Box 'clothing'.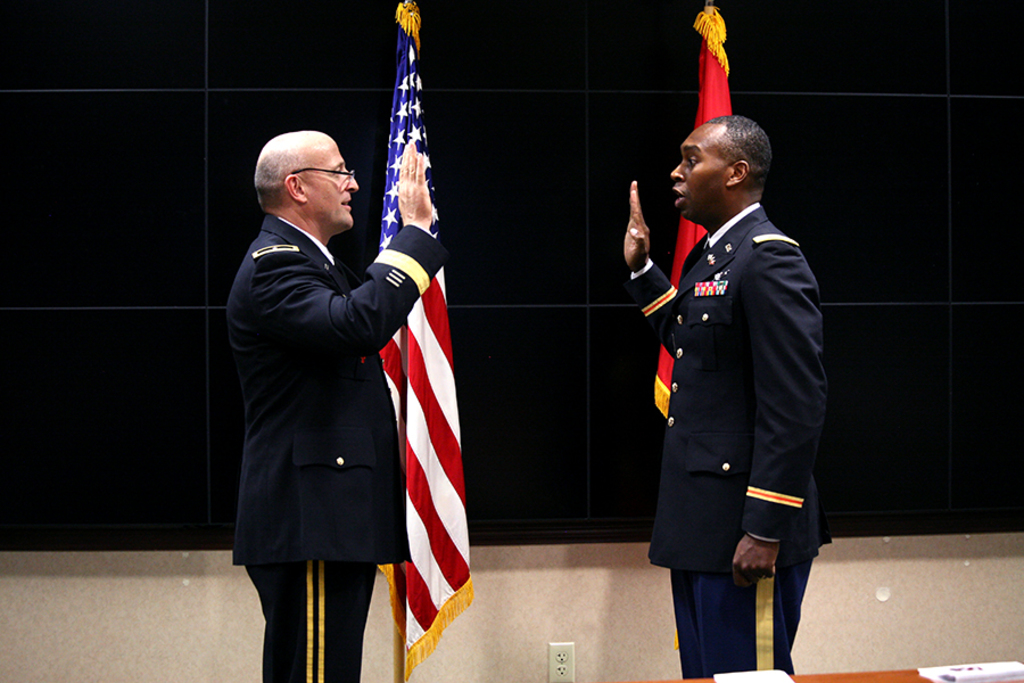
[674,566,823,682].
